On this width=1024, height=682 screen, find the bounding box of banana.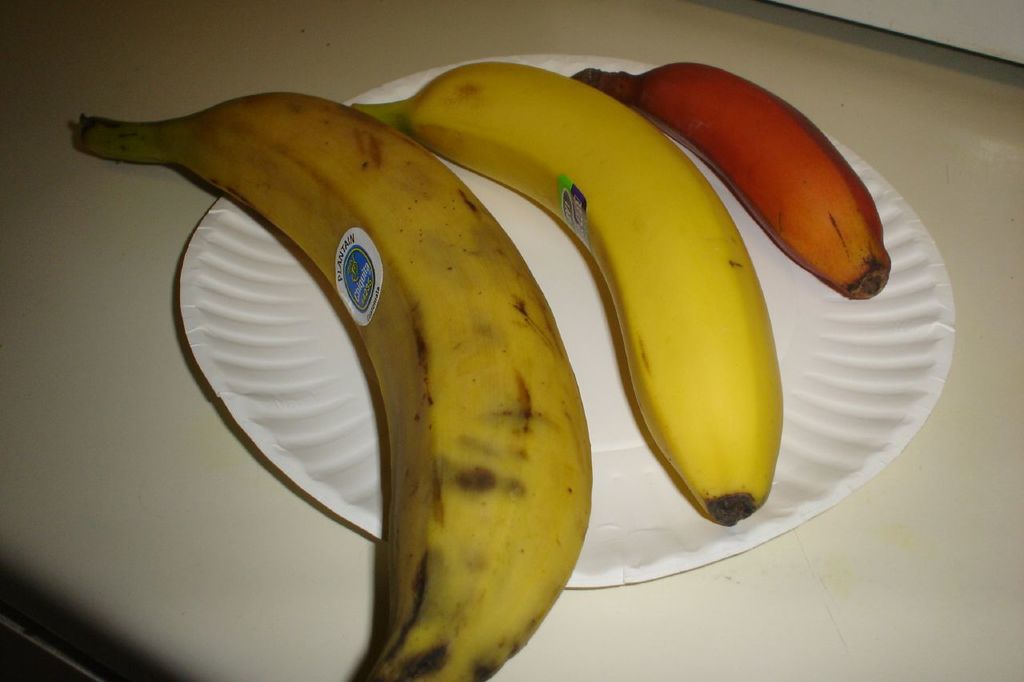
Bounding box: {"x1": 78, "y1": 87, "x2": 594, "y2": 681}.
